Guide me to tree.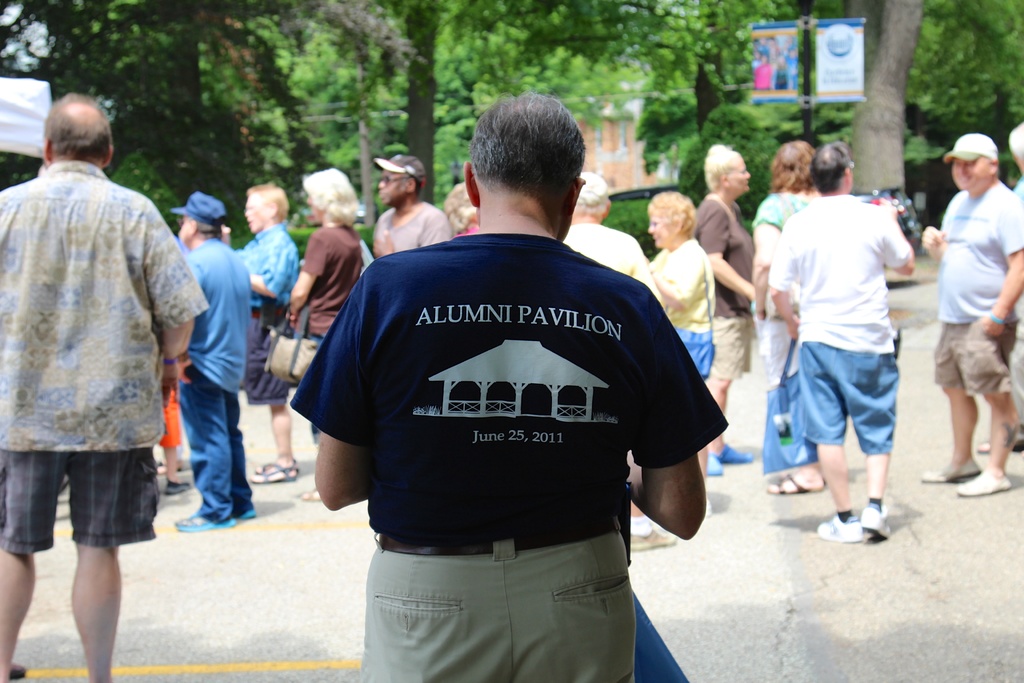
Guidance: detection(0, 0, 203, 208).
